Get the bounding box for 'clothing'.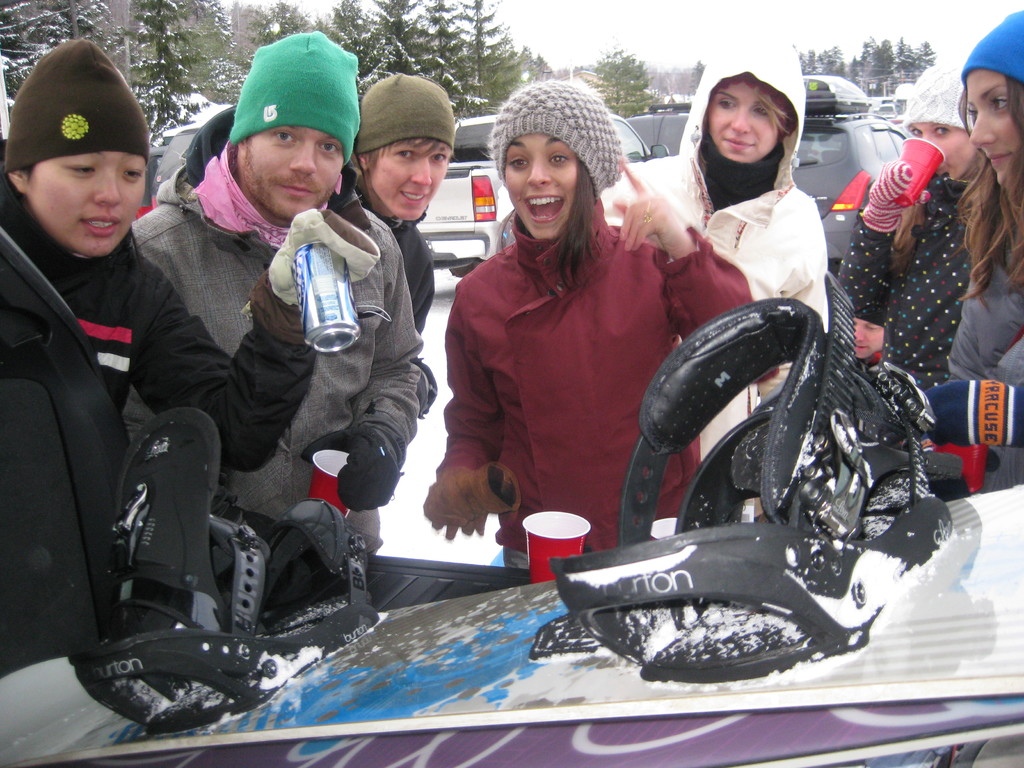
region(358, 163, 440, 328).
